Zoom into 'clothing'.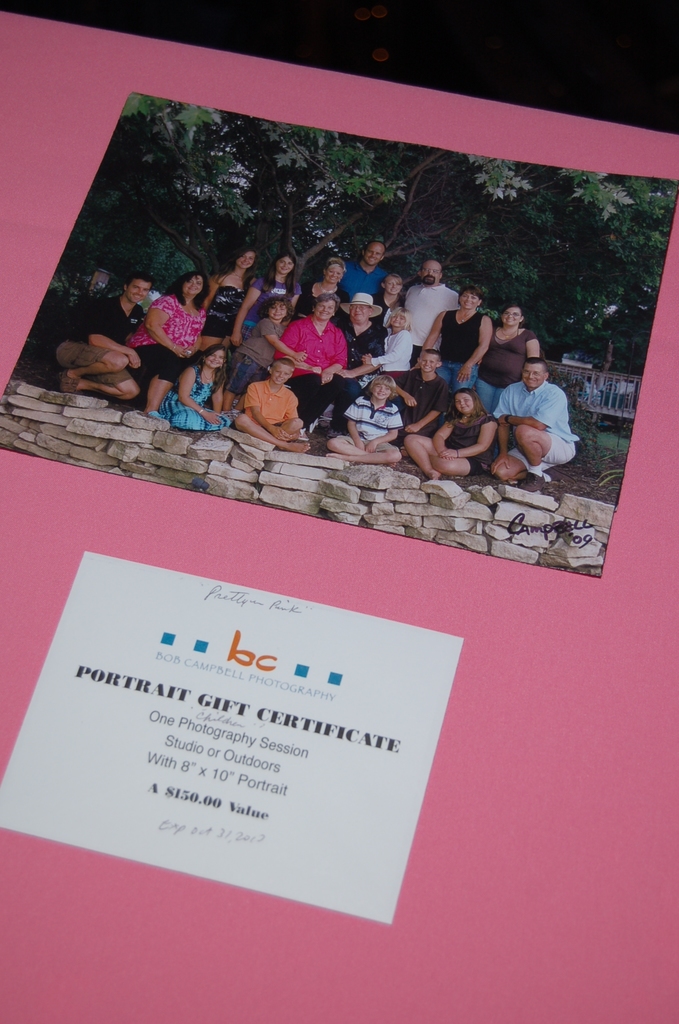
Zoom target: (left=446, top=403, right=498, bottom=466).
